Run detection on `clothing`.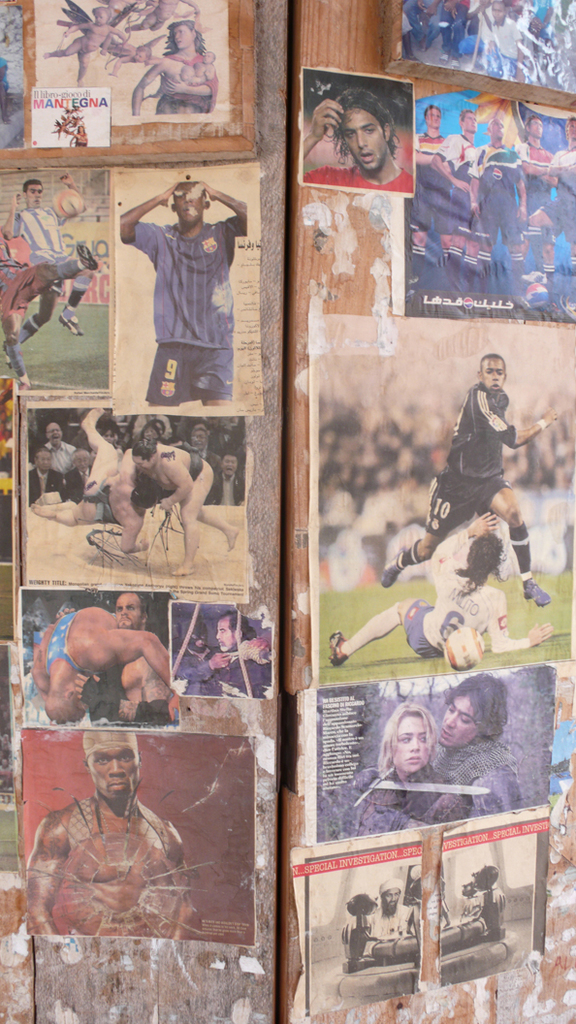
Result: left=498, top=146, right=550, bottom=234.
